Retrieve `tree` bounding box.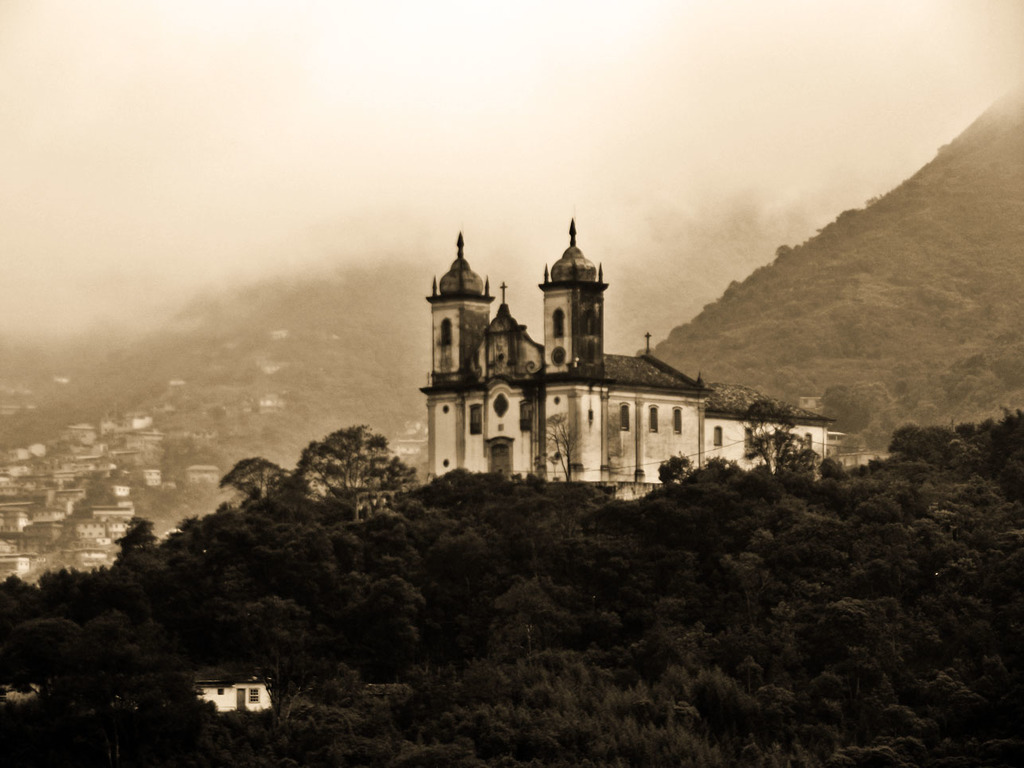
Bounding box: <box>692,664,766,724</box>.
